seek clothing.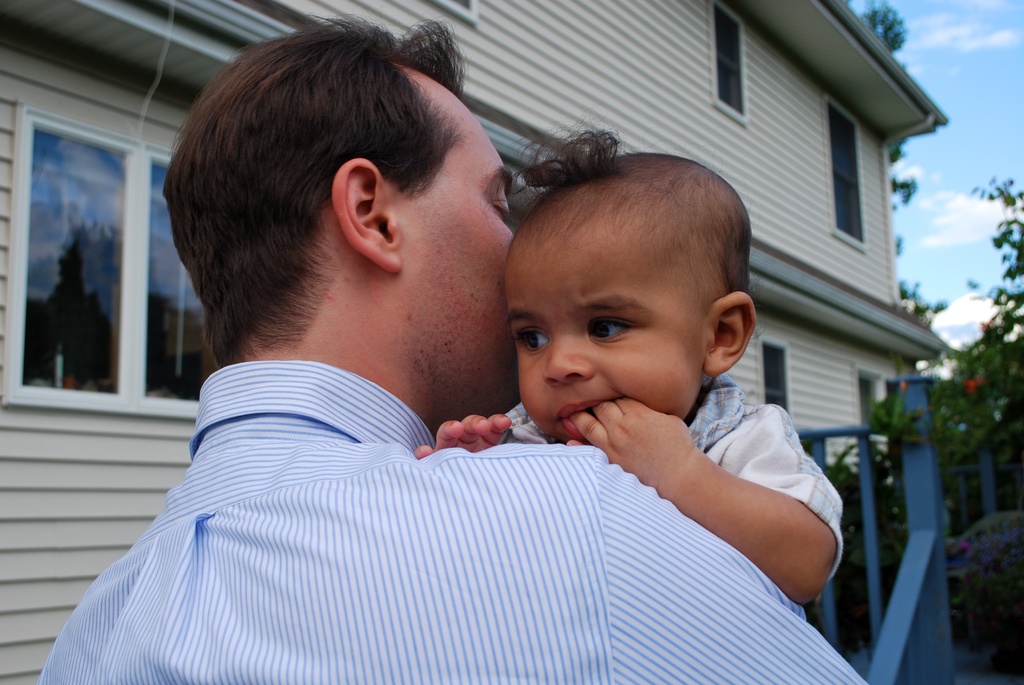
496:371:845:570.
